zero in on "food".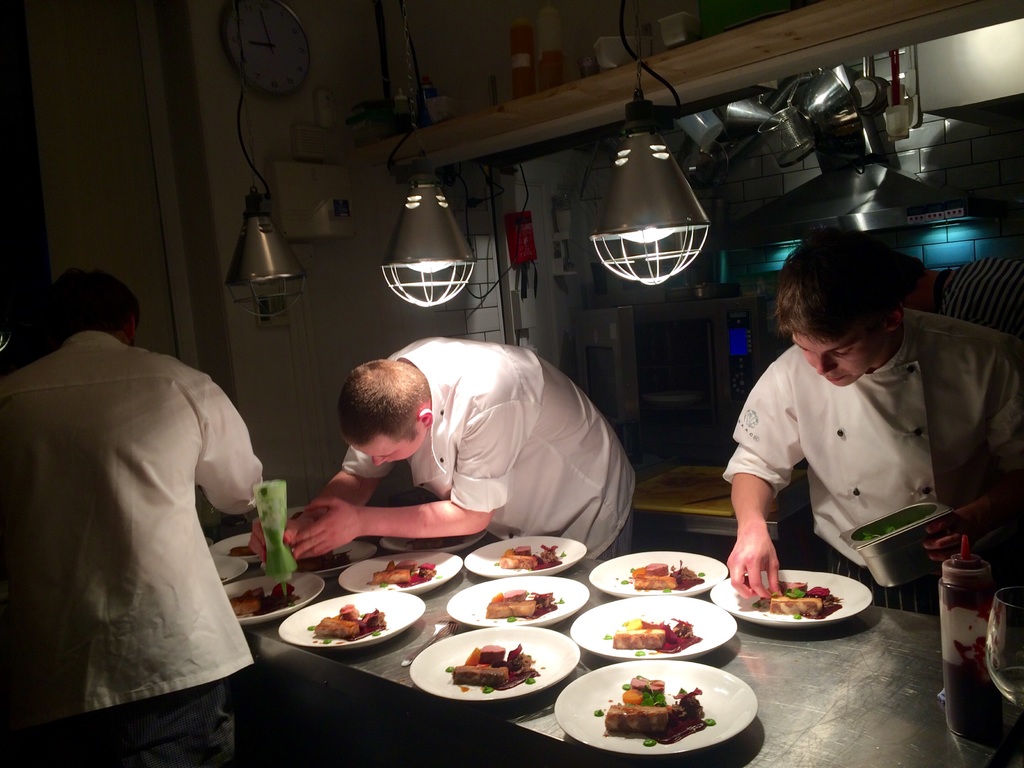
Zeroed in: bbox(493, 539, 564, 572).
